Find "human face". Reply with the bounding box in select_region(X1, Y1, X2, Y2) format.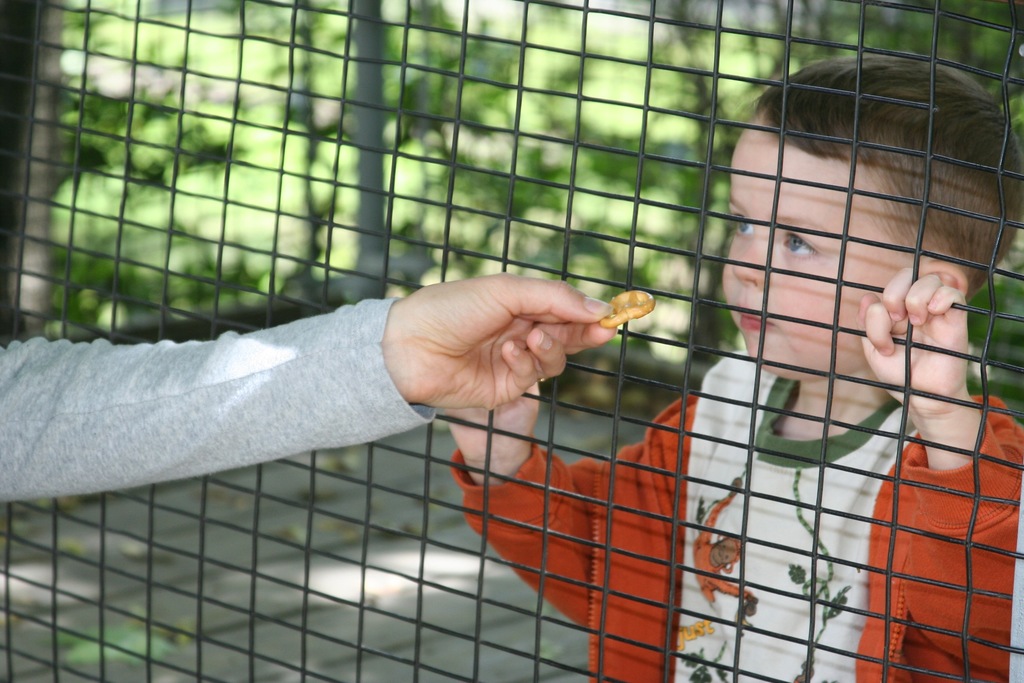
select_region(724, 118, 911, 381).
